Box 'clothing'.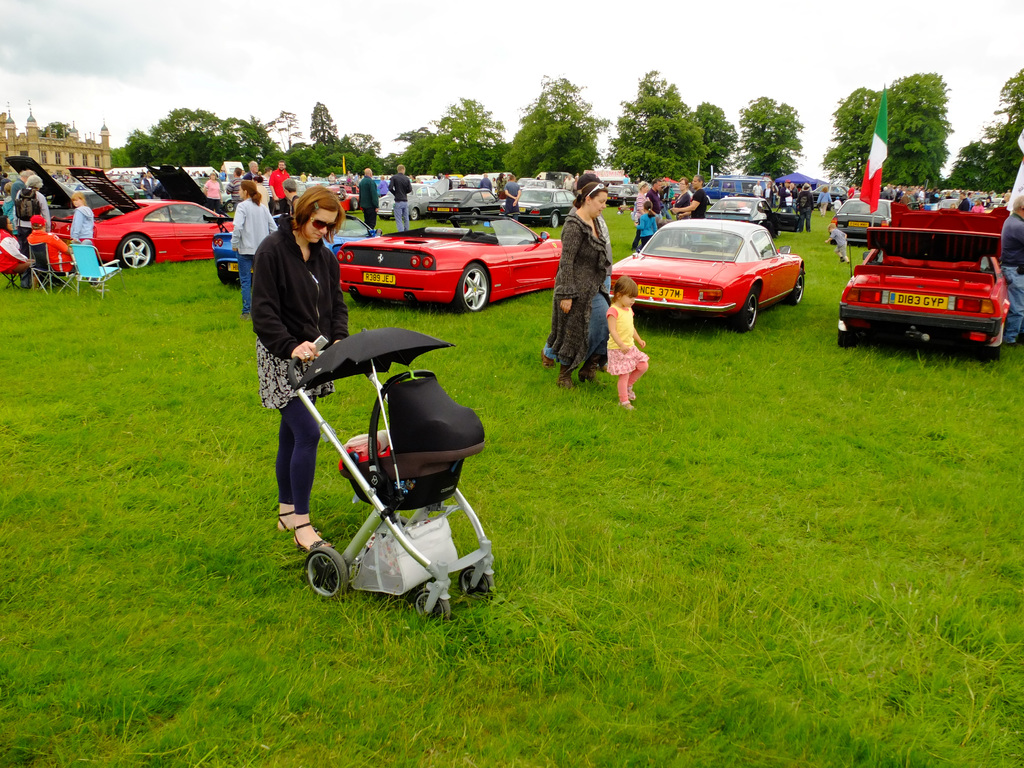
box=[71, 205, 92, 240].
